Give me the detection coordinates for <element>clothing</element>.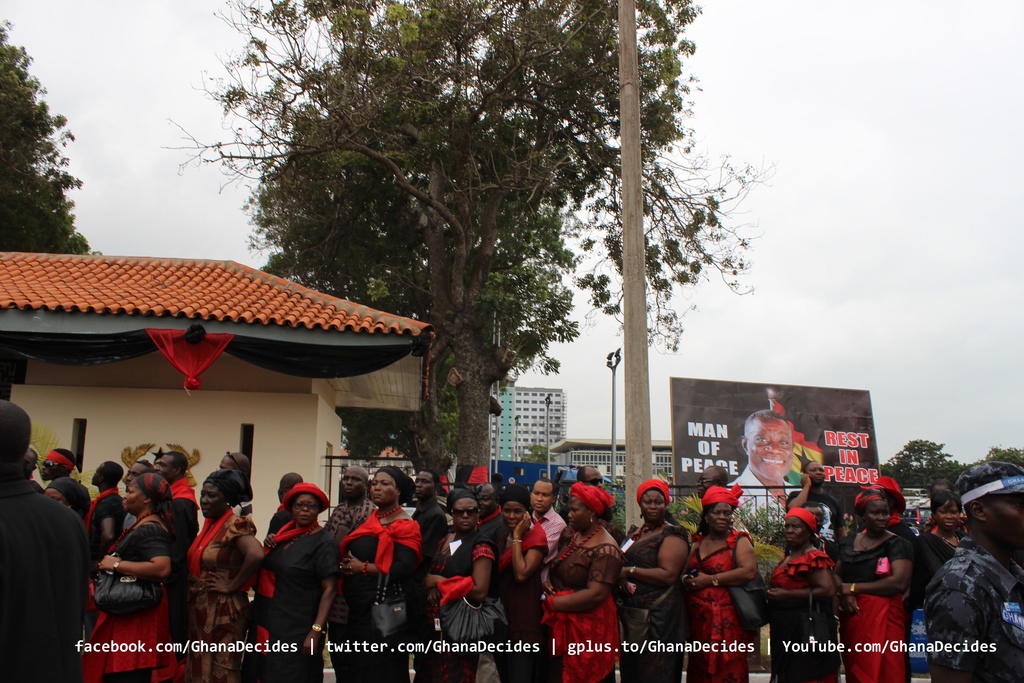
(916,529,972,591).
